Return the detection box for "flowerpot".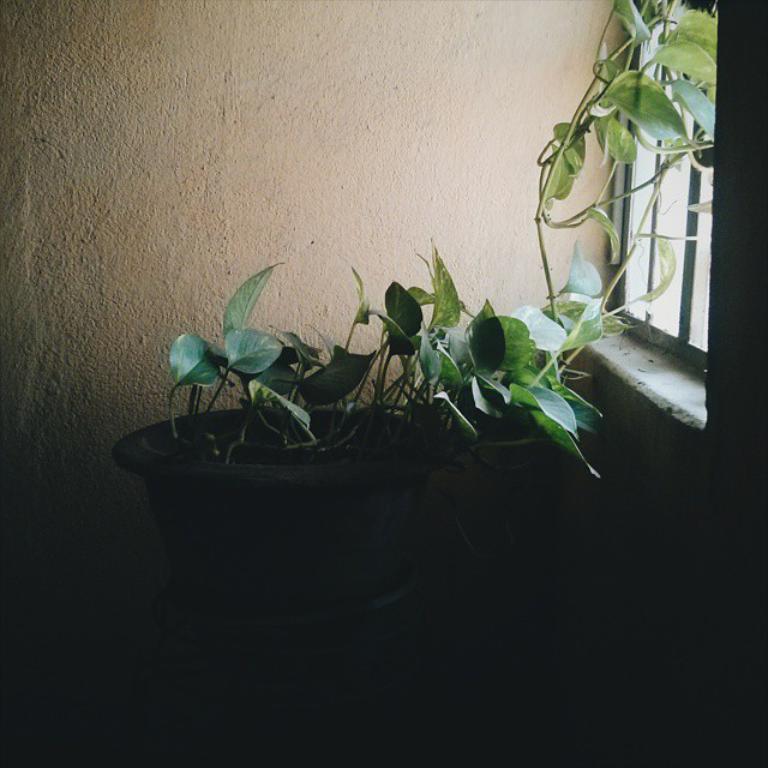
BBox(112, 406, 445, 630).
